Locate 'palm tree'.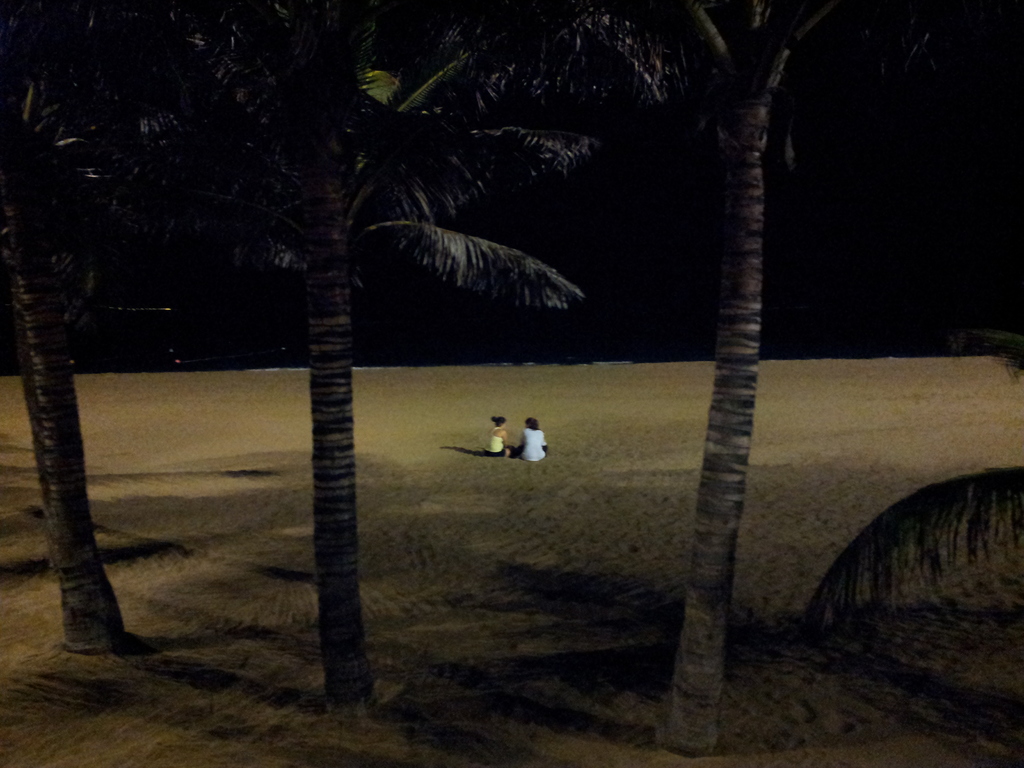
Bounding box: box=[616, 6, 892, 715].
